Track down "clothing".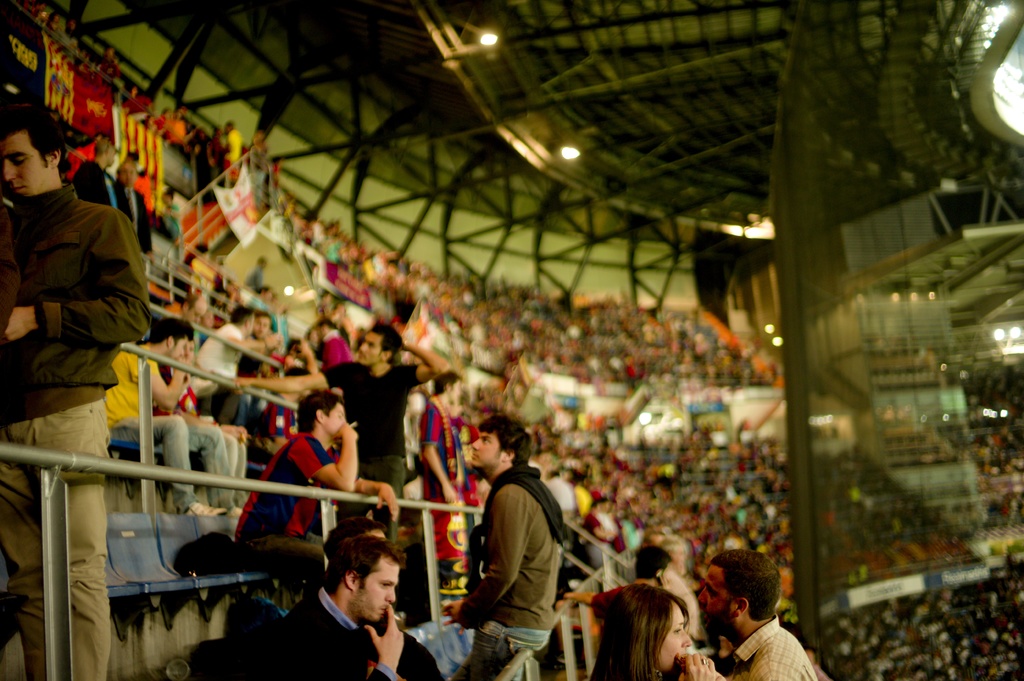
Tracked to 319,359,422,492.
